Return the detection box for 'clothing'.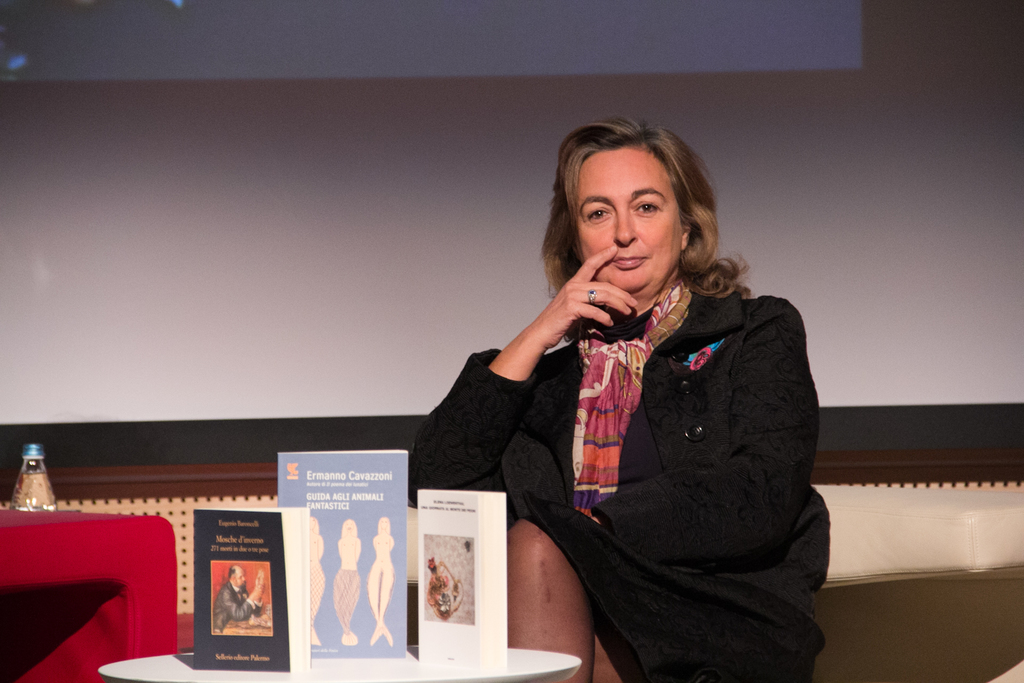
(x1=215, y1=579, x2=262, y2=627).
